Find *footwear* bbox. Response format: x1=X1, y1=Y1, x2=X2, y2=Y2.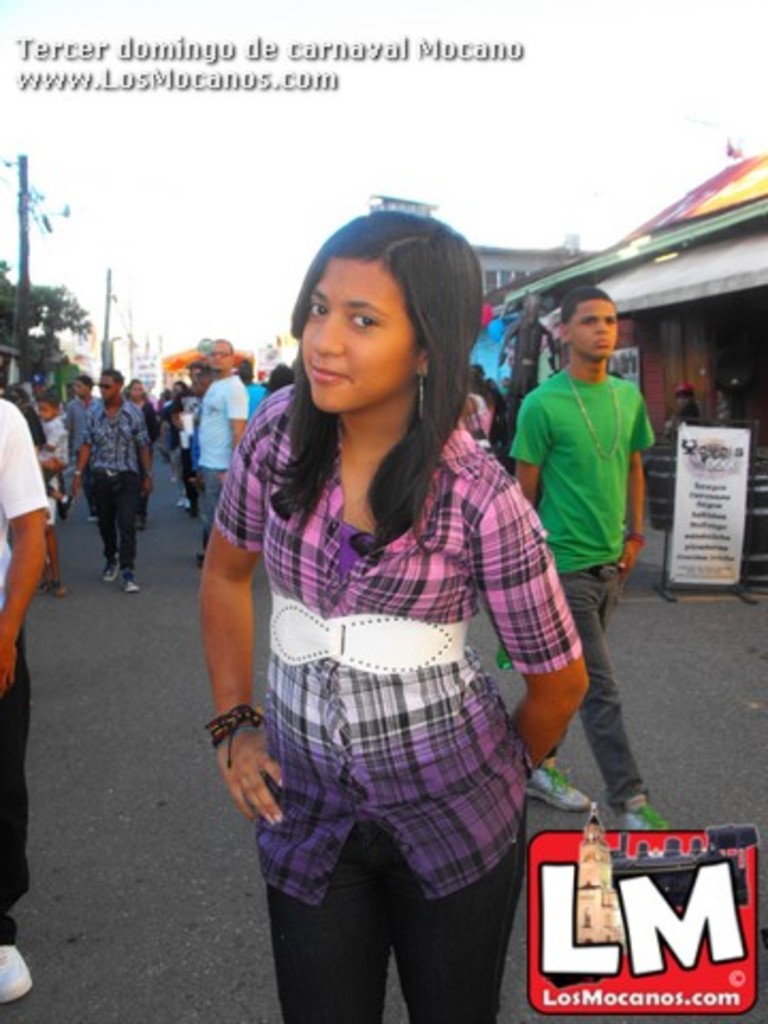
x1=531, y1=755, x2=578, y2=813.
